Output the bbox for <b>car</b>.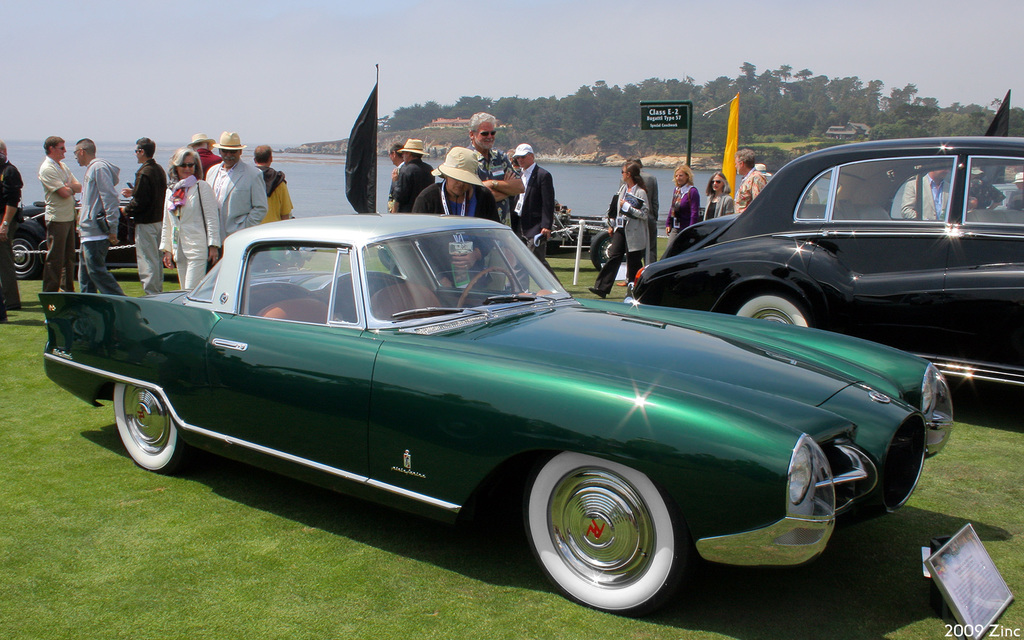
region(4, 193, 180, 269).
